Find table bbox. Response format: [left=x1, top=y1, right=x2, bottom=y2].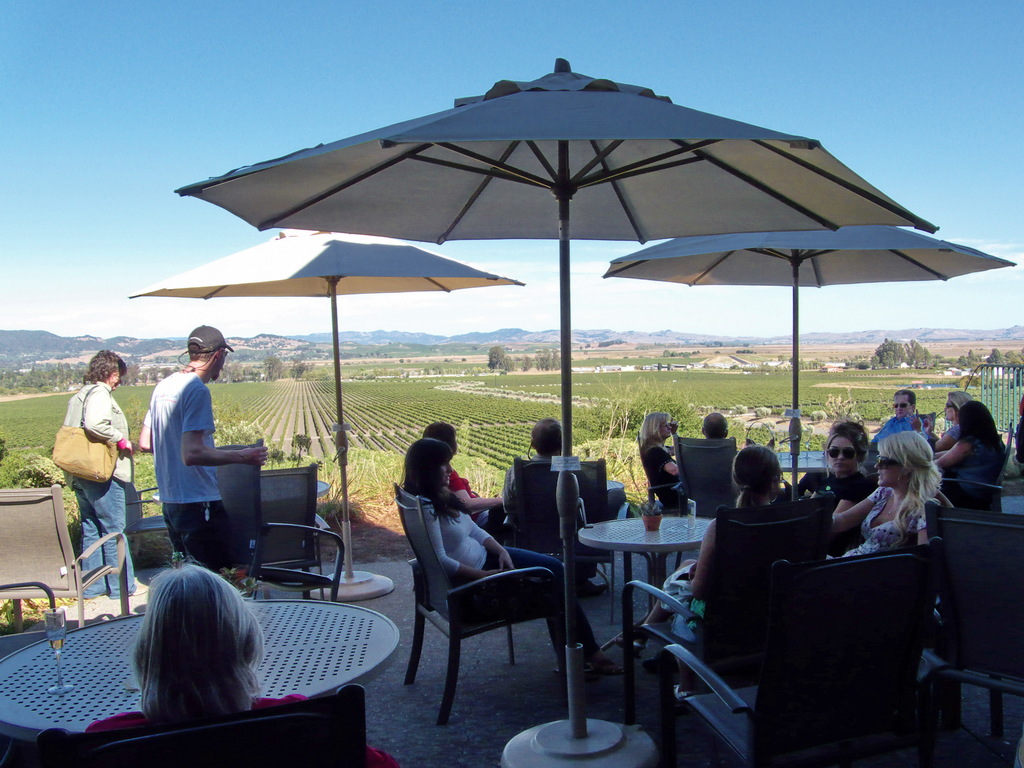
[left=580, top=508, right=733, bottom=733].
